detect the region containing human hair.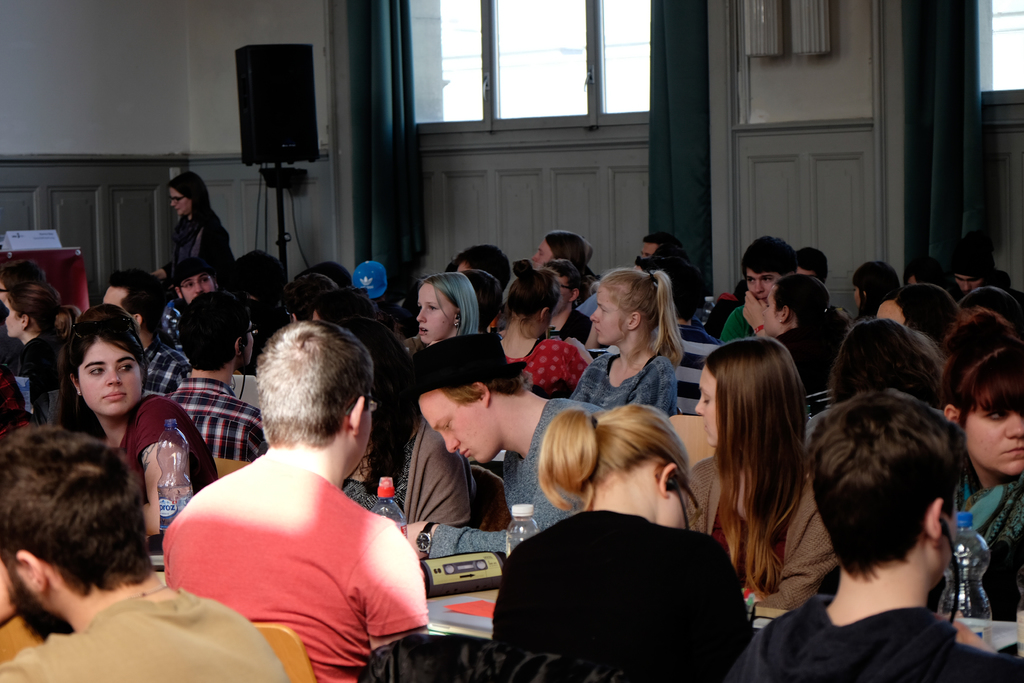
[8,274,62,345].
